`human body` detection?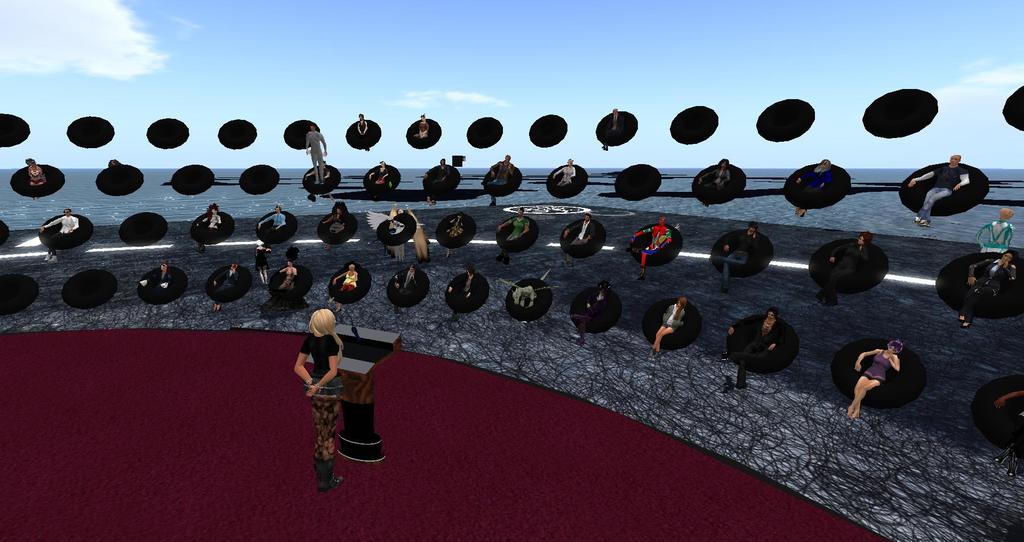
left=714, top=231, right=764, bottom=291
